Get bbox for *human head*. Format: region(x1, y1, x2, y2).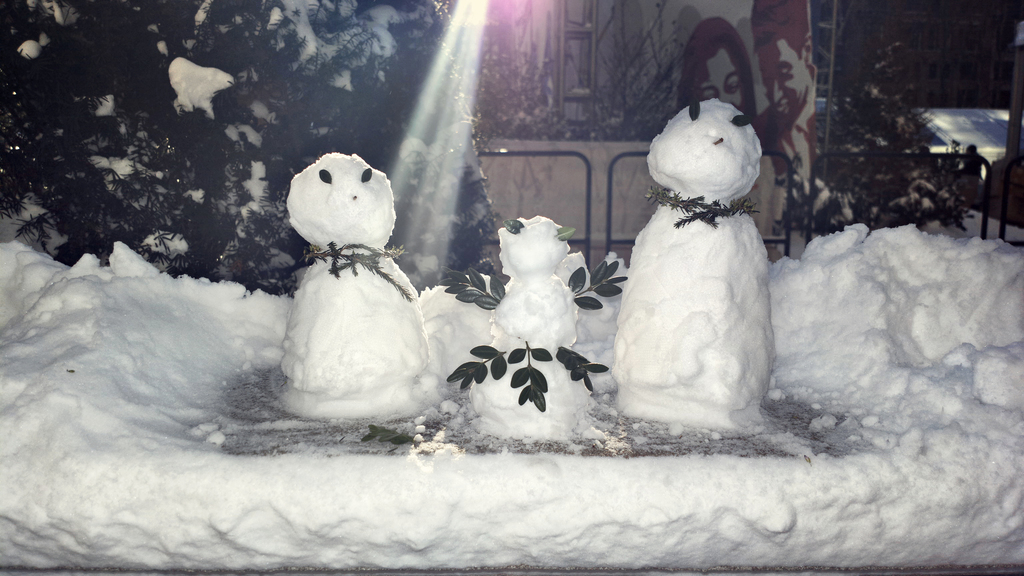
region(753, 0, 816, 136).
